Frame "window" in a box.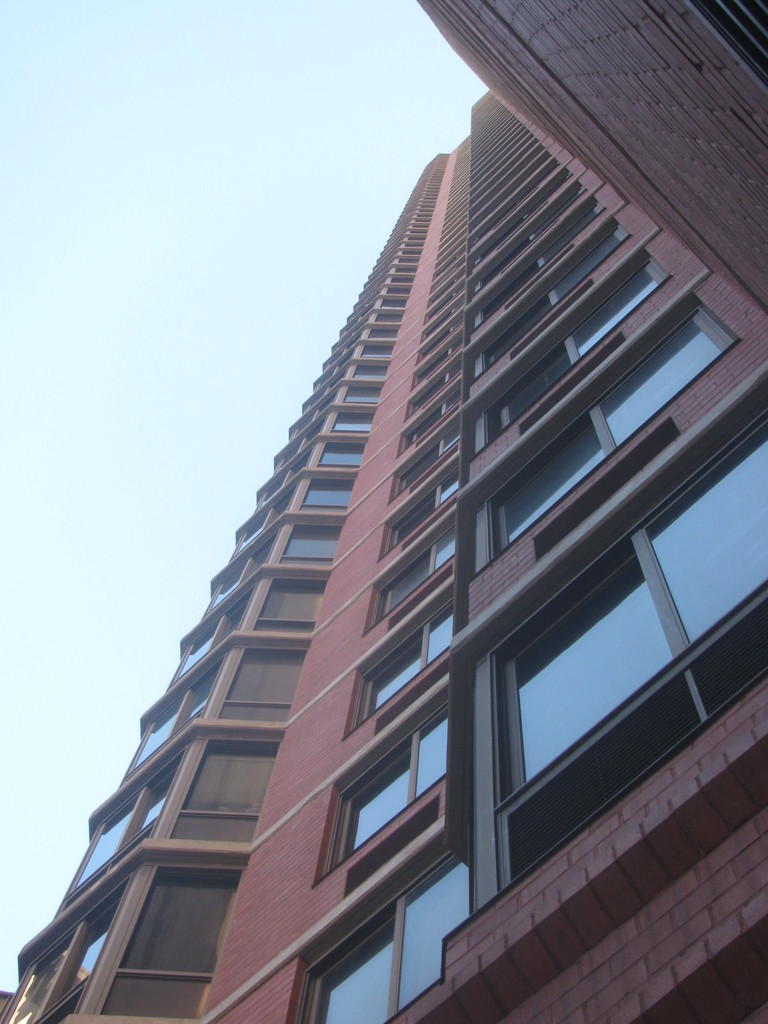
l=163, t=742, r=282, b=847.
